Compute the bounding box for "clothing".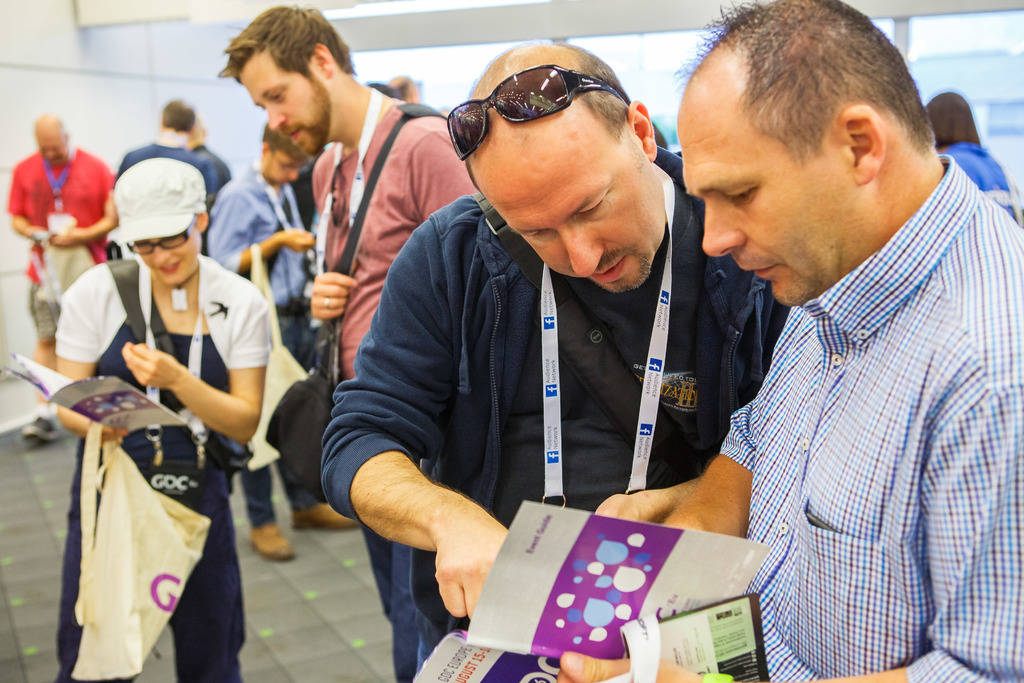
x1=57 y1=250 x2=280 y2=682.
